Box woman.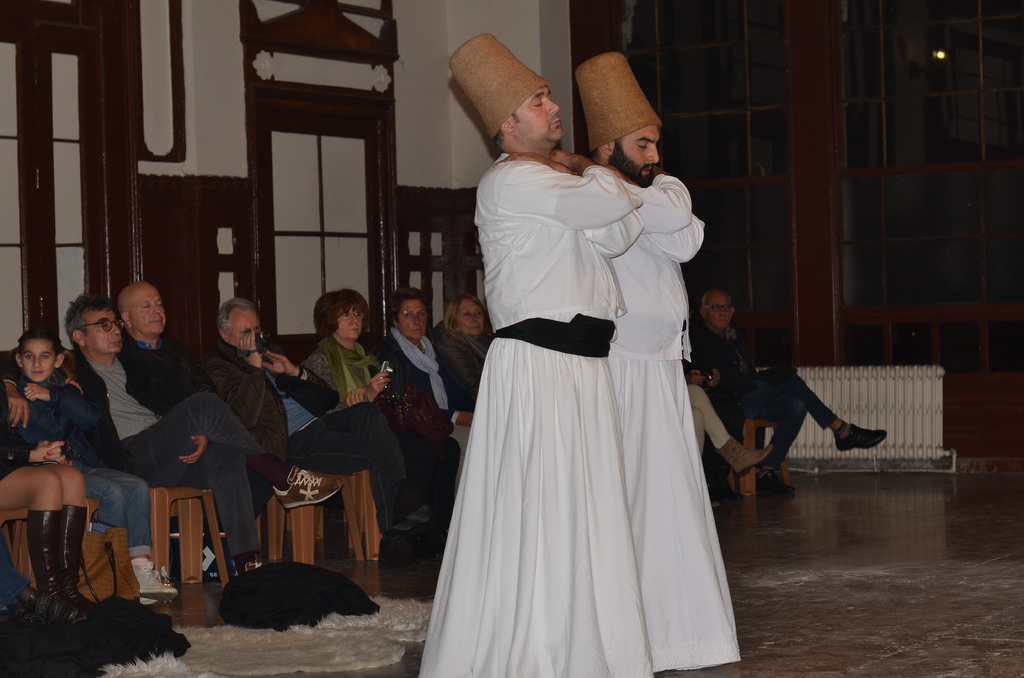
left=387, top=292, right=477, bottom=484.
